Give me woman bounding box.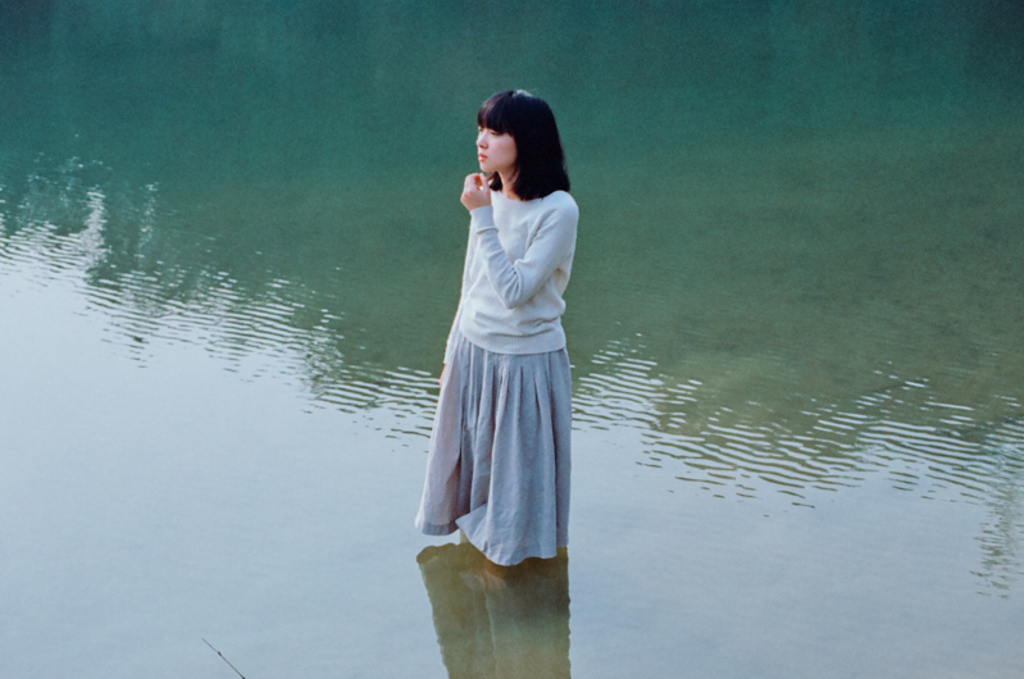
(x1=427, y1=79, x2=588, y2=598).
